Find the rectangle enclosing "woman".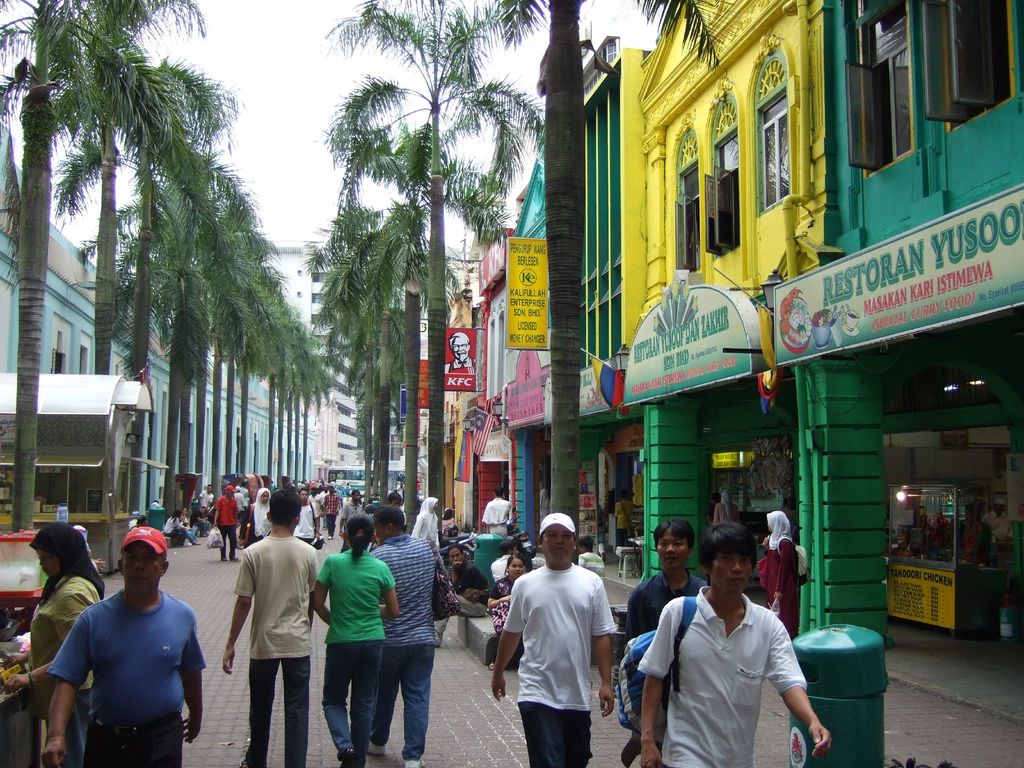
pyautogui.locateOnScreen(437, 506, 457, 539).
